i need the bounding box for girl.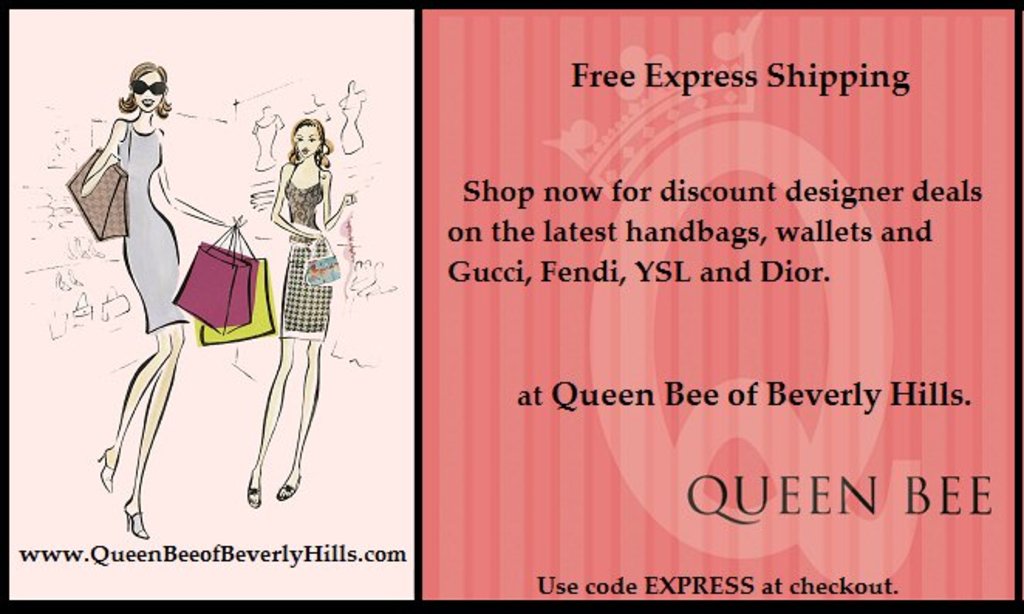
Here it is: BBox(79, 60, 243, 540).
